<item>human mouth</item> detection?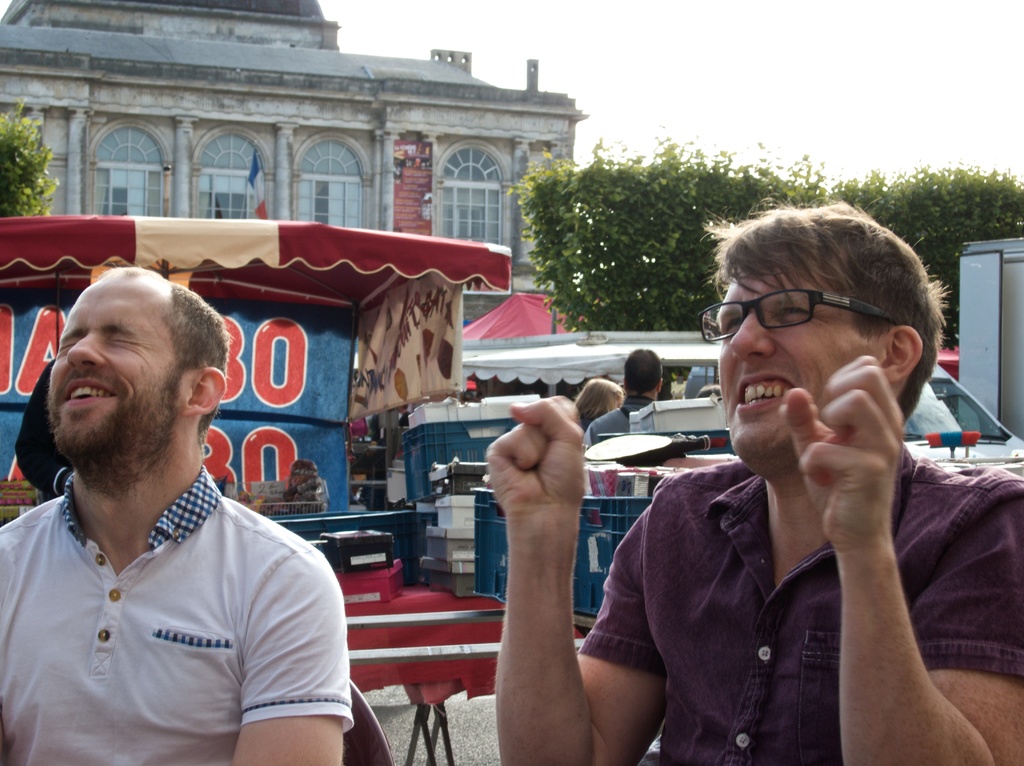
51:366:134:416
